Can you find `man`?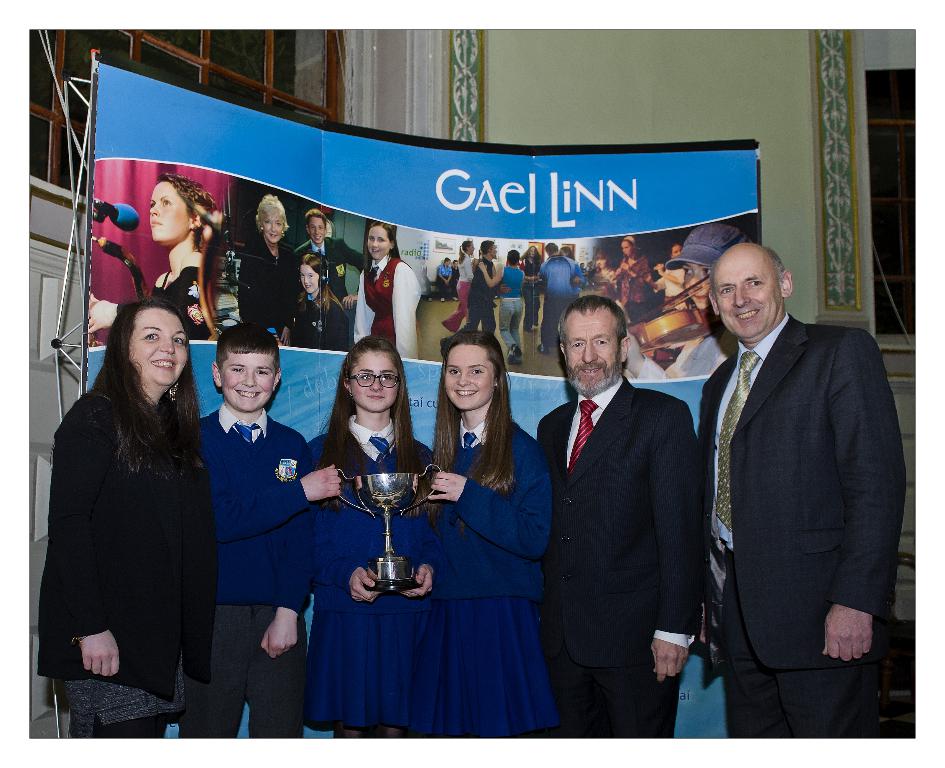
Yes, bounding box: bbox=(529, 292, 711, 733).
